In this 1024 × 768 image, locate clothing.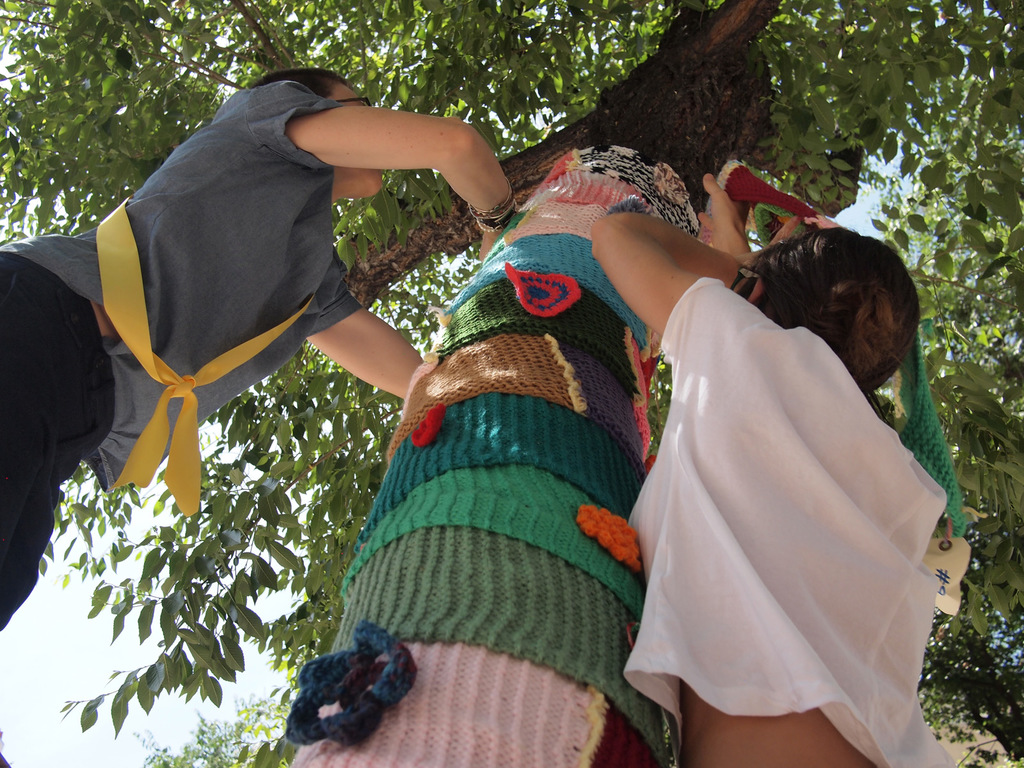
Bounding box: [624, 266, 973, 731].
